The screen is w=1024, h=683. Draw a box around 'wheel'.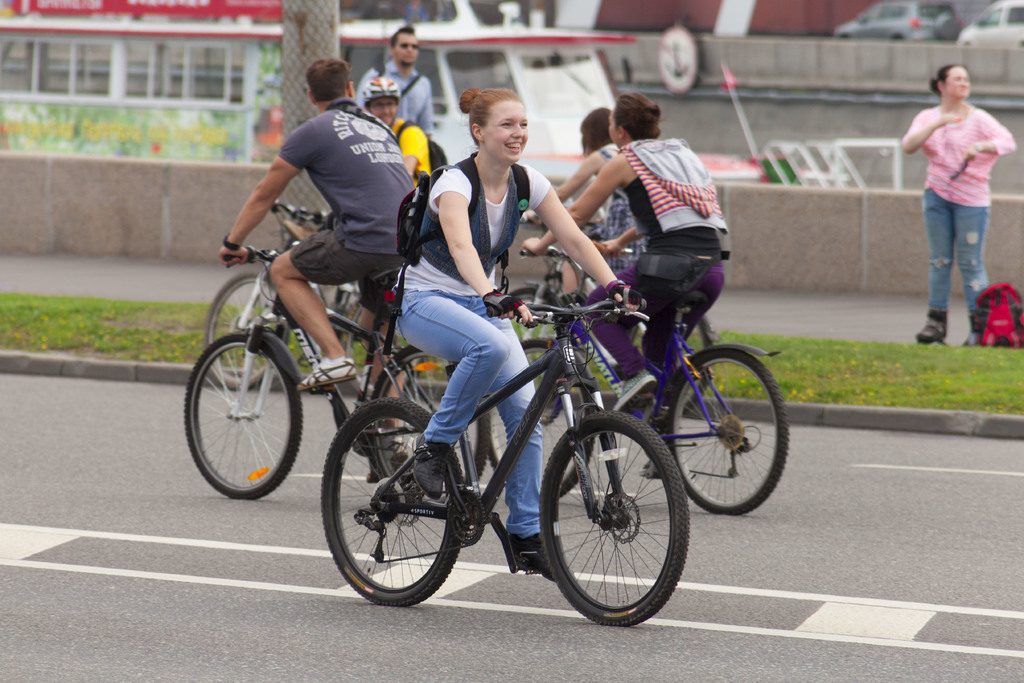
{"x1": 641, "y1": 309, "x2": 719, "y2": 415}.
